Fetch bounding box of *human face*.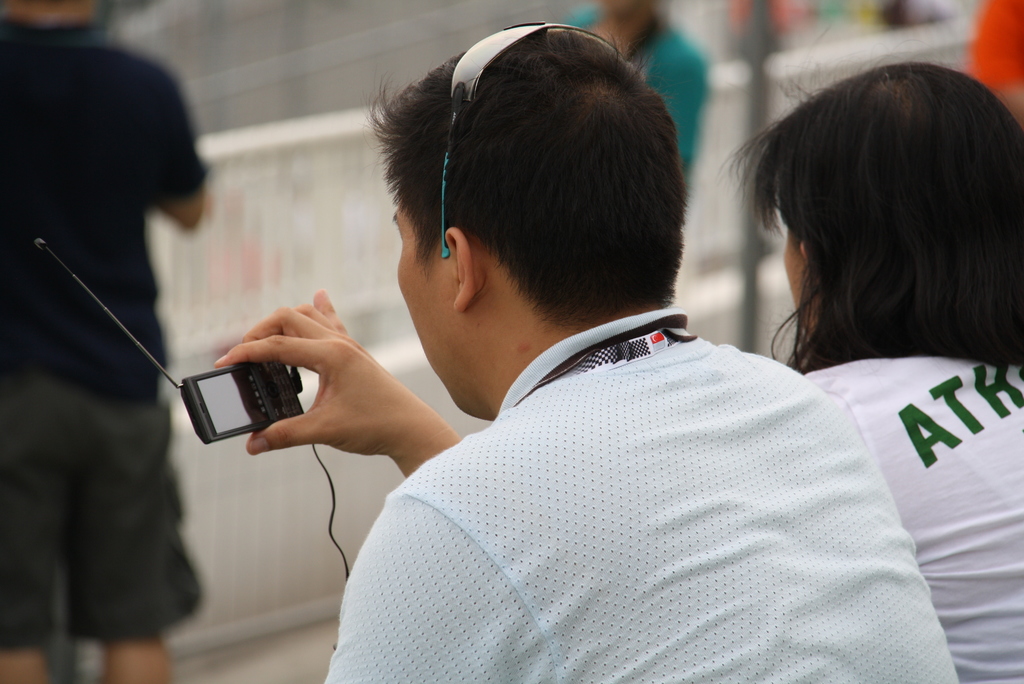
Bbox: locate(395, 200, 464, 414).
